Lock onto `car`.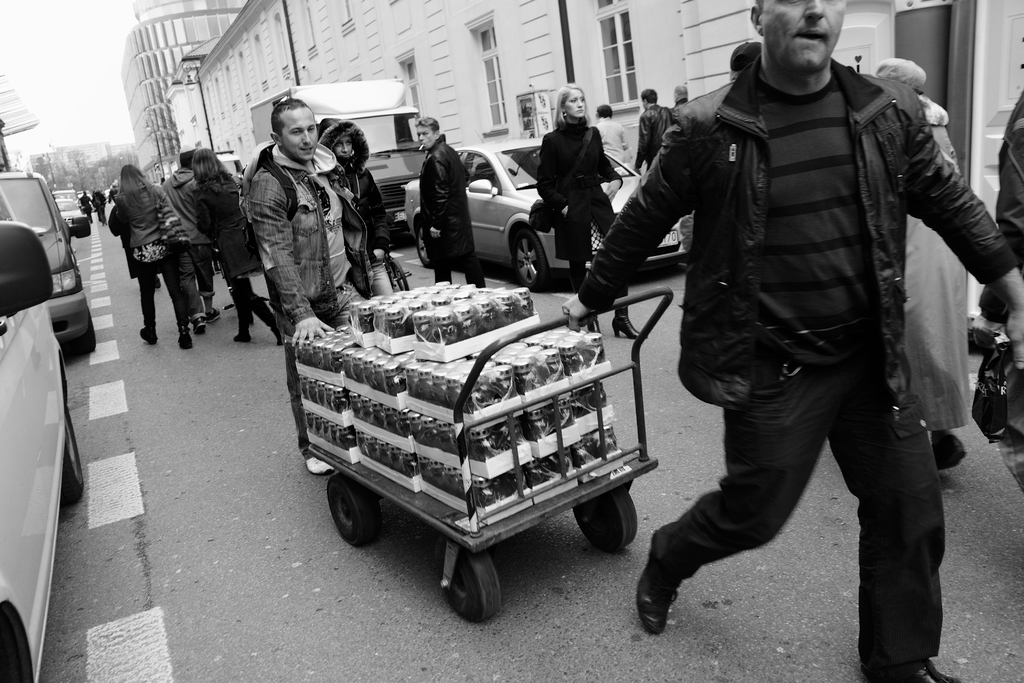
Locked: locate(57, 195, 88, 234).
